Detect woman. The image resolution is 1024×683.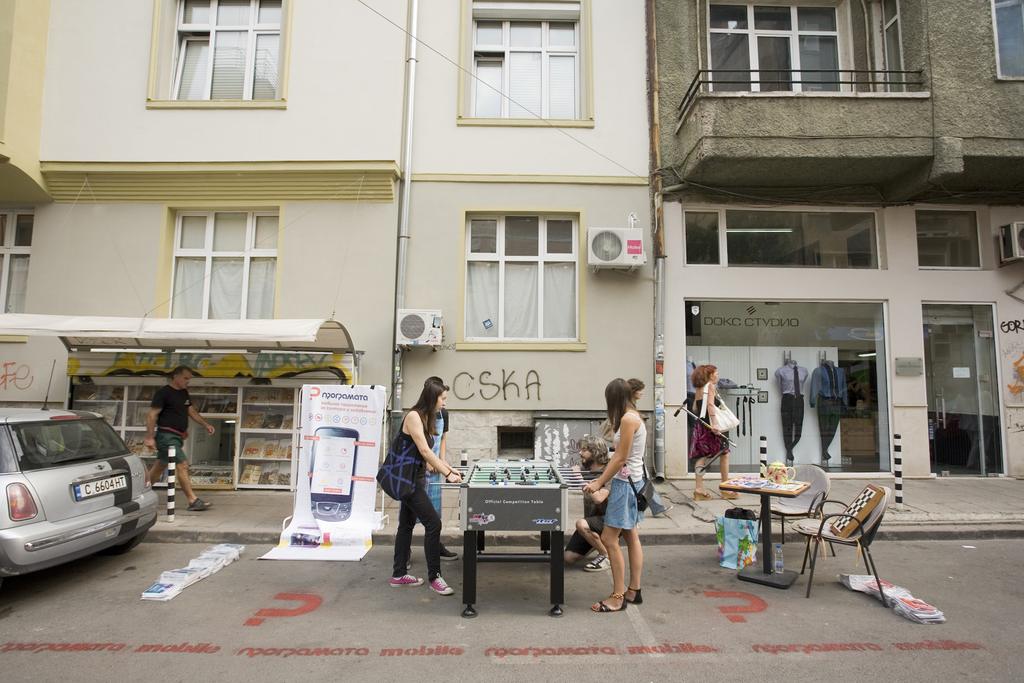
l=586, t=374, r=666, b=610.
